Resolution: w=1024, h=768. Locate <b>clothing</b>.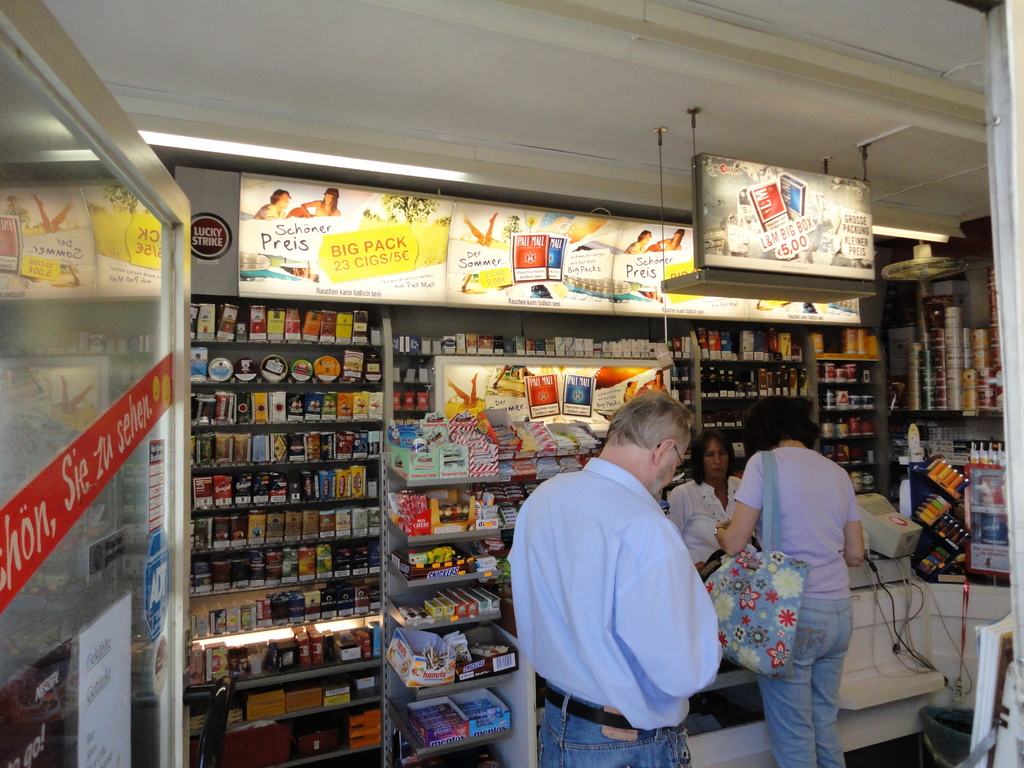
pyautogui.locateOnScreen(676, 482, 742, 585).
